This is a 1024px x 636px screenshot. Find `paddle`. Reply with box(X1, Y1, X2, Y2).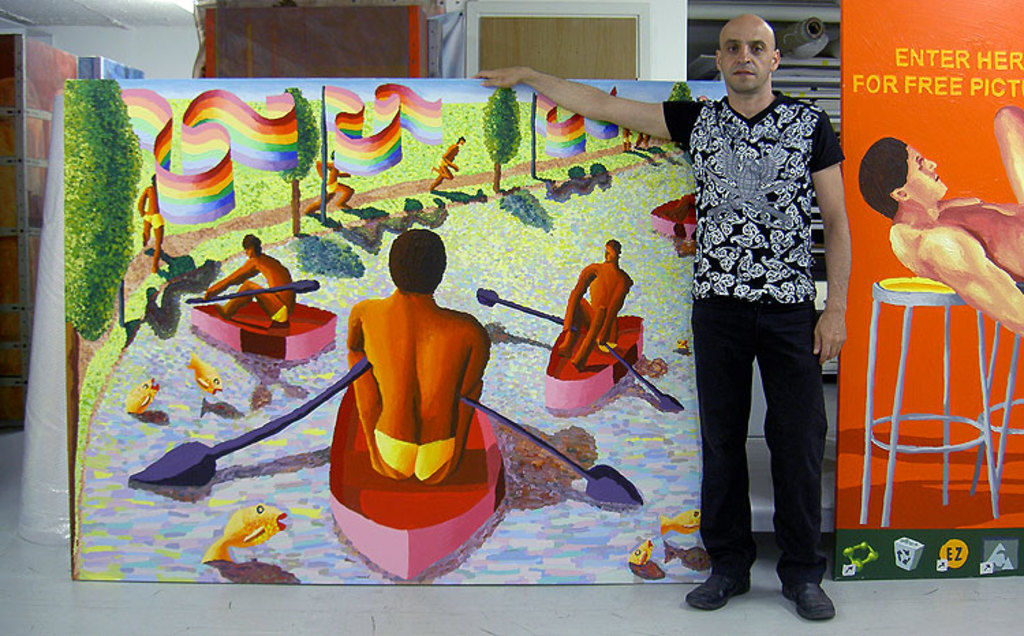
box(474, 287, 569, 329).
